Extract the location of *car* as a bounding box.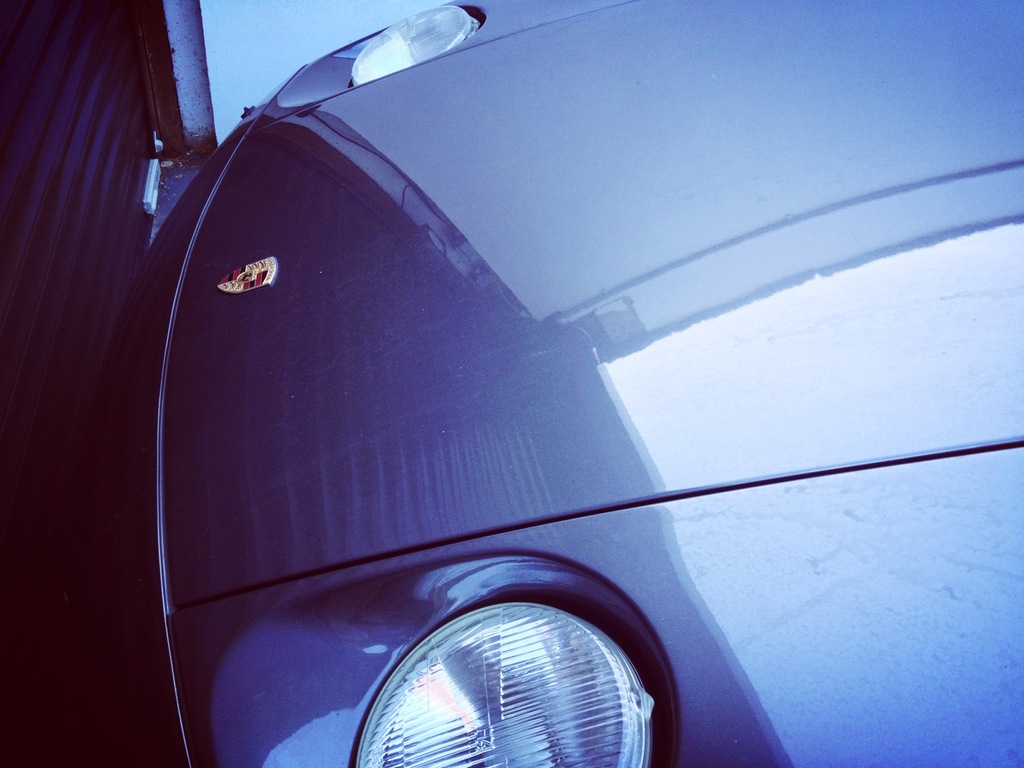
<box>61,0,1023,767</box>.
